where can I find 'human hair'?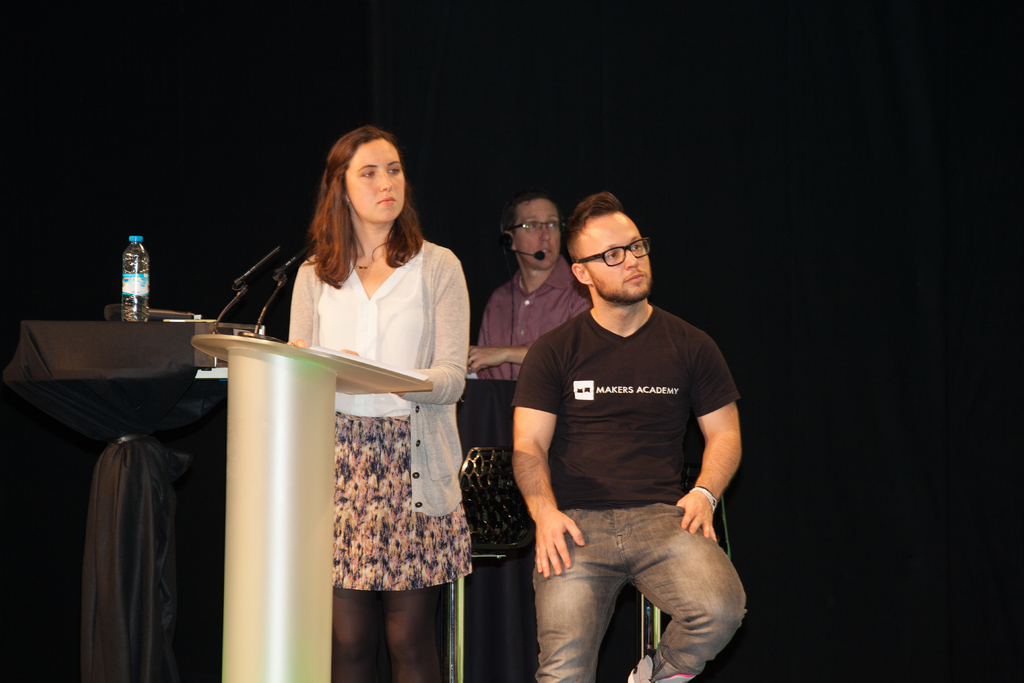
You can find it at rect(561, 190, 657, 309).
